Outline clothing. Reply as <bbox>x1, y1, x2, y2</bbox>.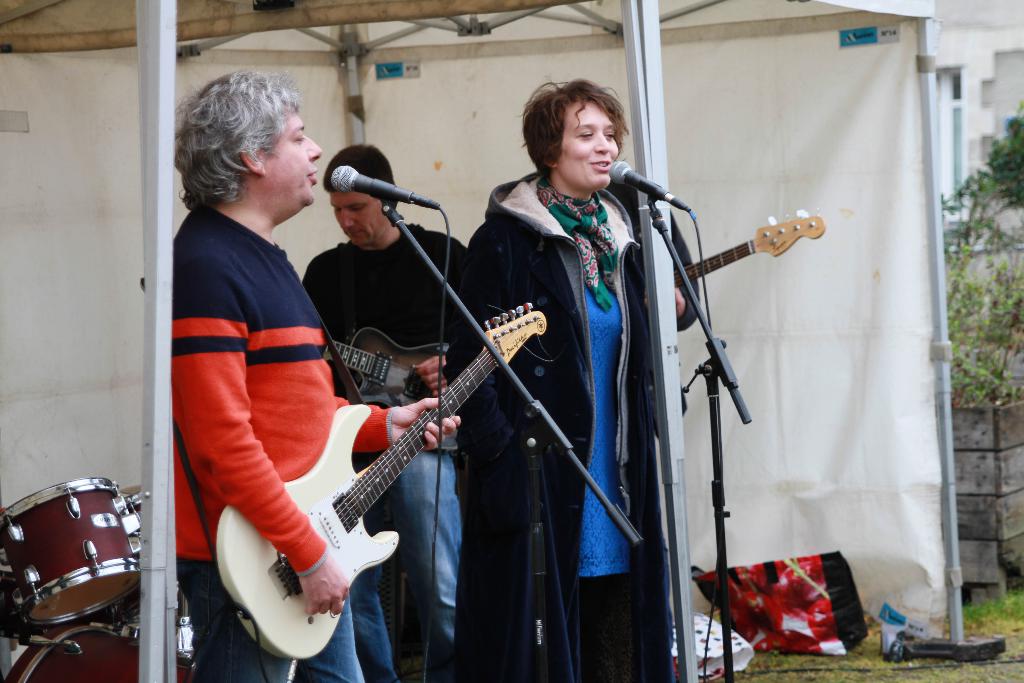
<bbox>300, 211, 479, 648</bbox>.
